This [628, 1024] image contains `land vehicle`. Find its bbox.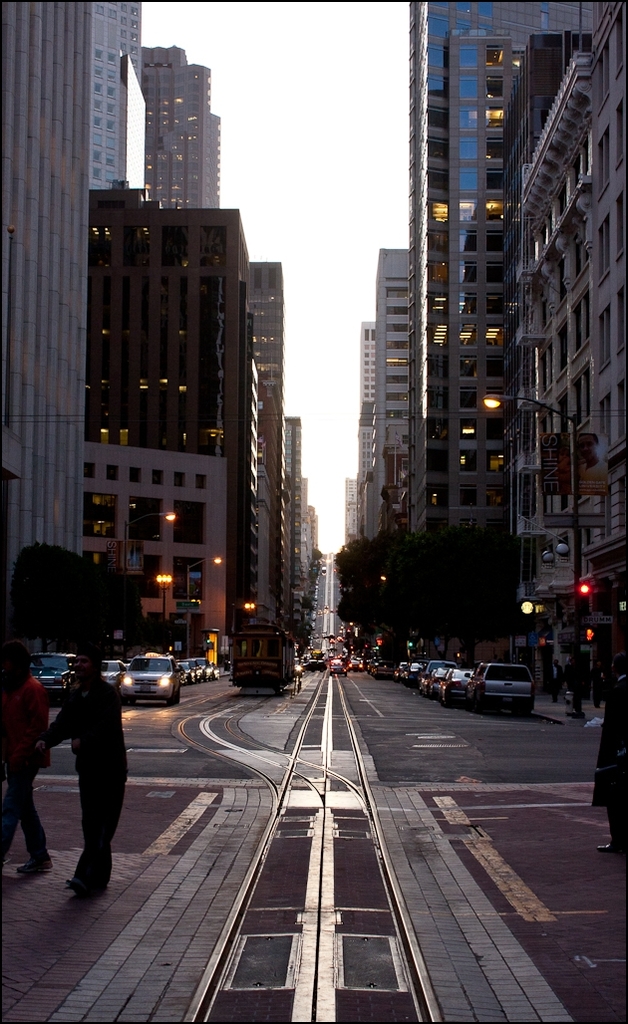
(left=299, top=656, right=326, bottom=675).
